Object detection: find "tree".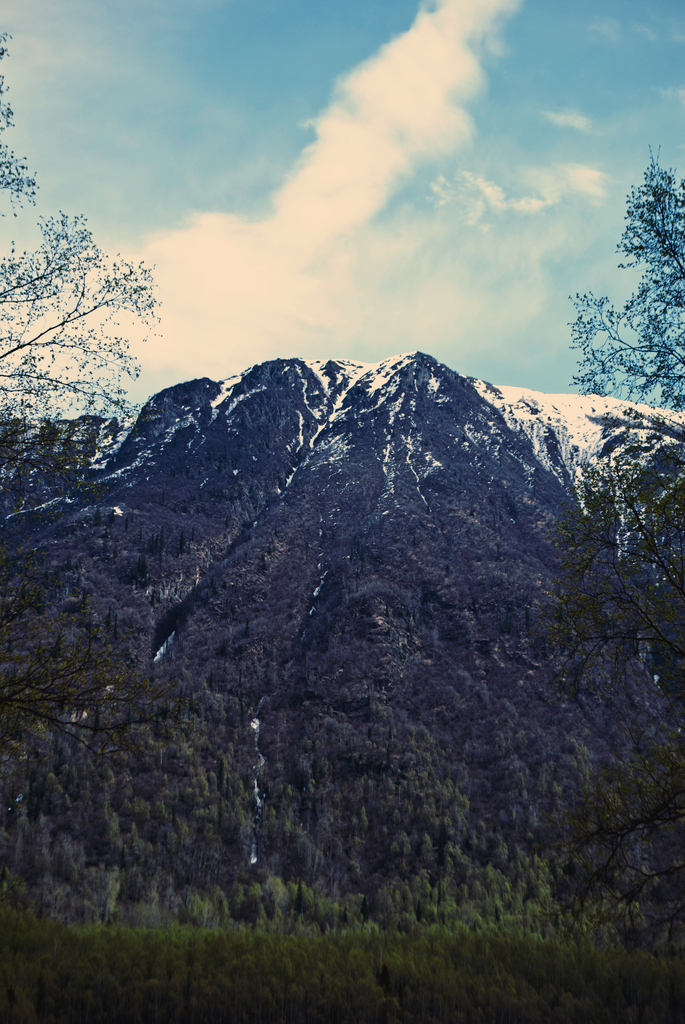
Rect(549, 135, 684, 473).
